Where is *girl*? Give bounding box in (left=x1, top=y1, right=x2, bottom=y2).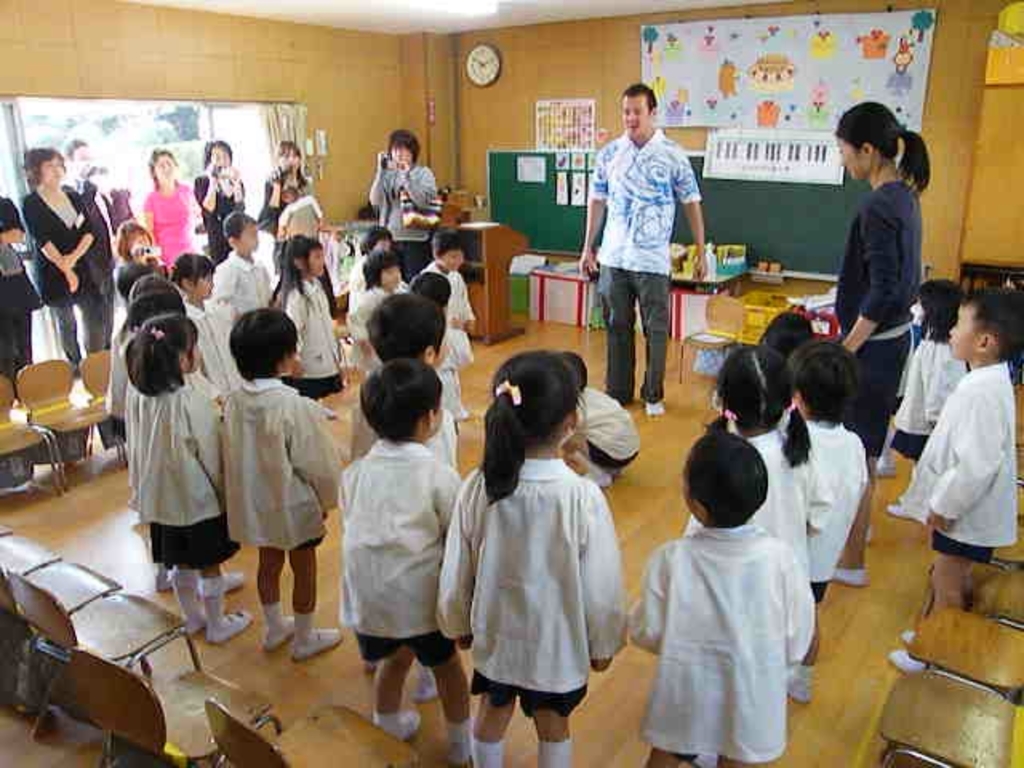
(left=280, top=238, right=341, bottom=416).
